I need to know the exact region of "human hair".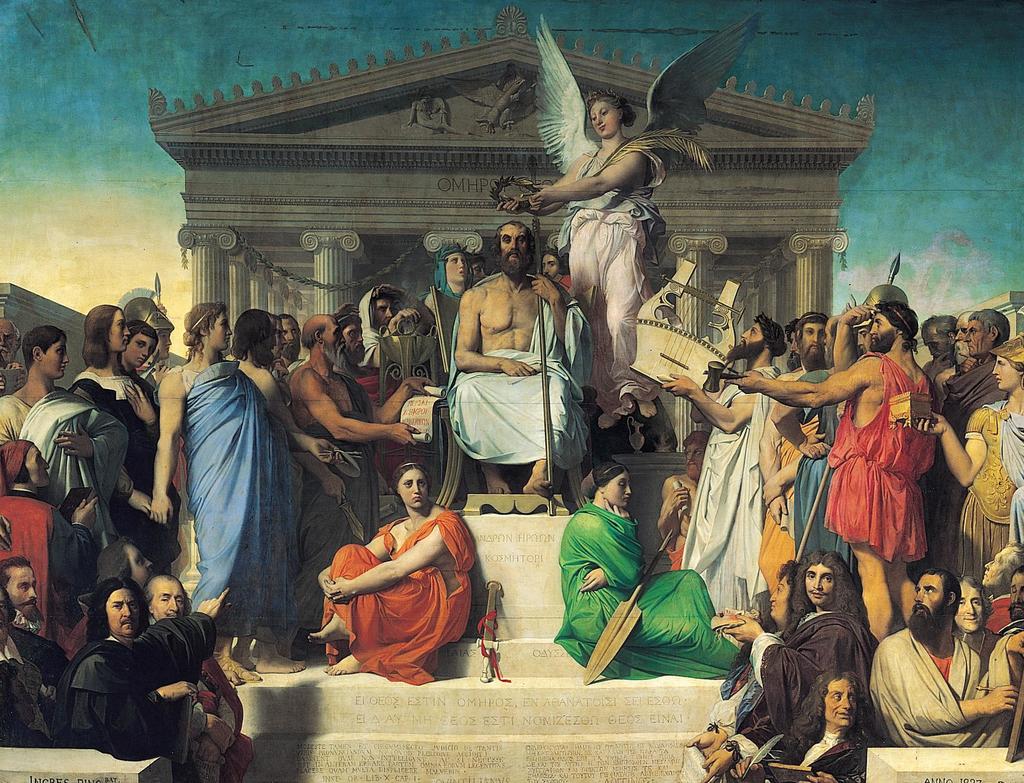
Region: box(433, 246, 473, 297).
